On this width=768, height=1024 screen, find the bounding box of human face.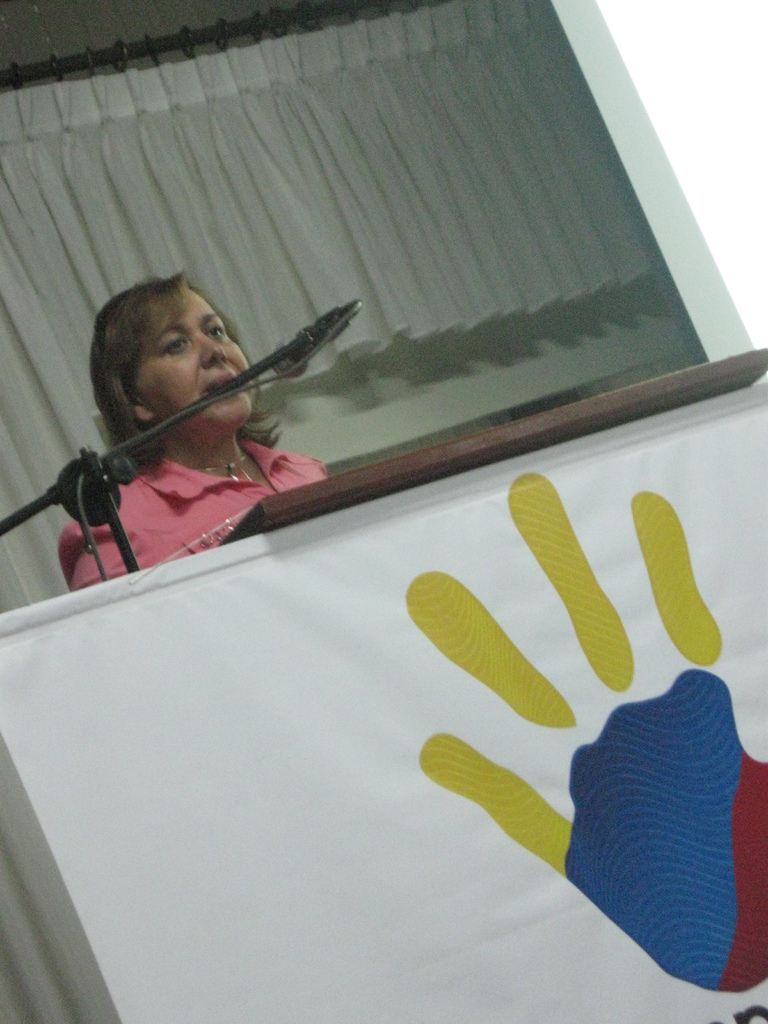
Bounding box: <region>132, 285, 256, 433</region>.
